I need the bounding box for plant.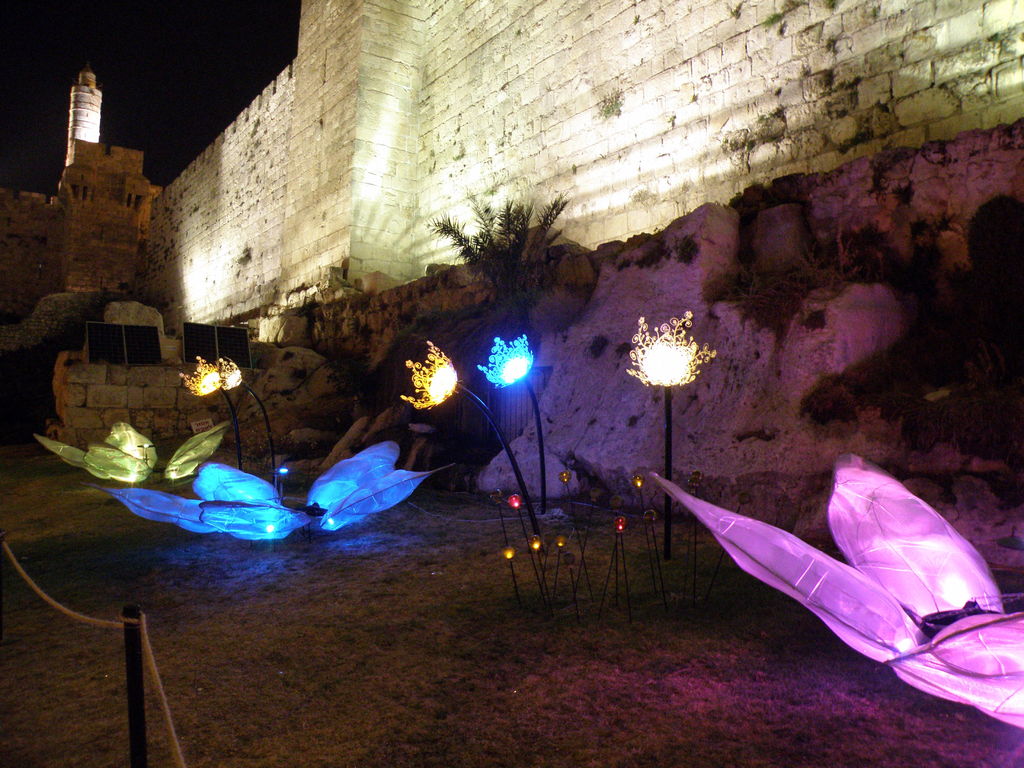
Here it is: {"x1": 321, "y1": 307, "x2": 506, "y2": 420}.
